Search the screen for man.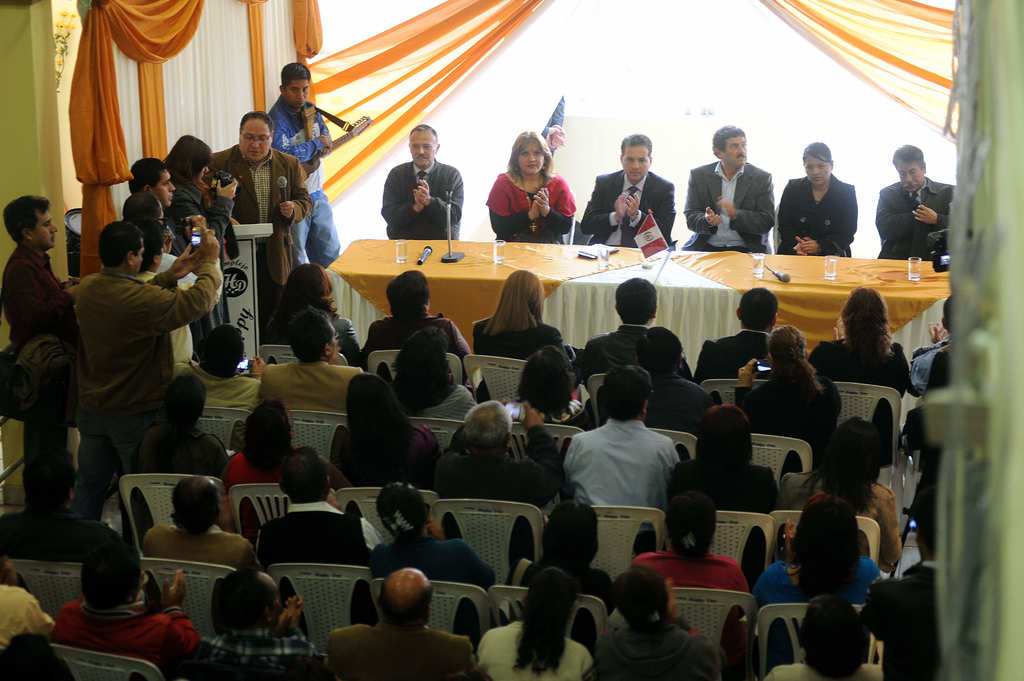
Found at [124,159,177,224].
